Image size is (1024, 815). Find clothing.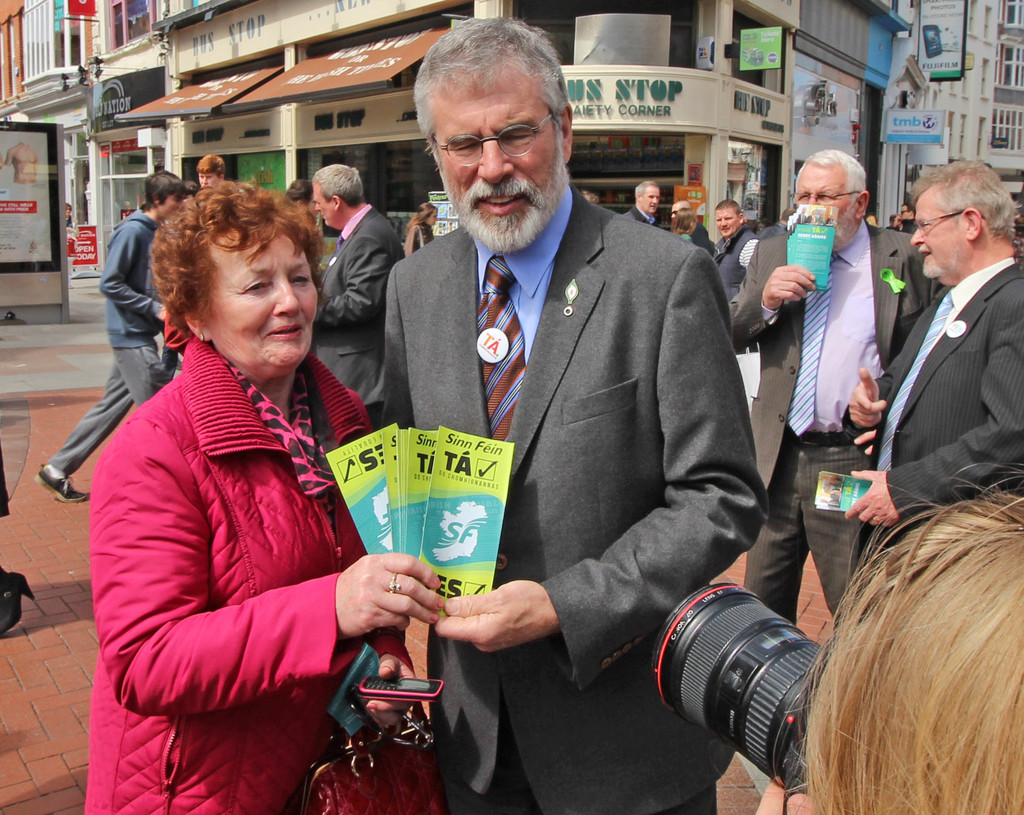
406:220:434:249.
